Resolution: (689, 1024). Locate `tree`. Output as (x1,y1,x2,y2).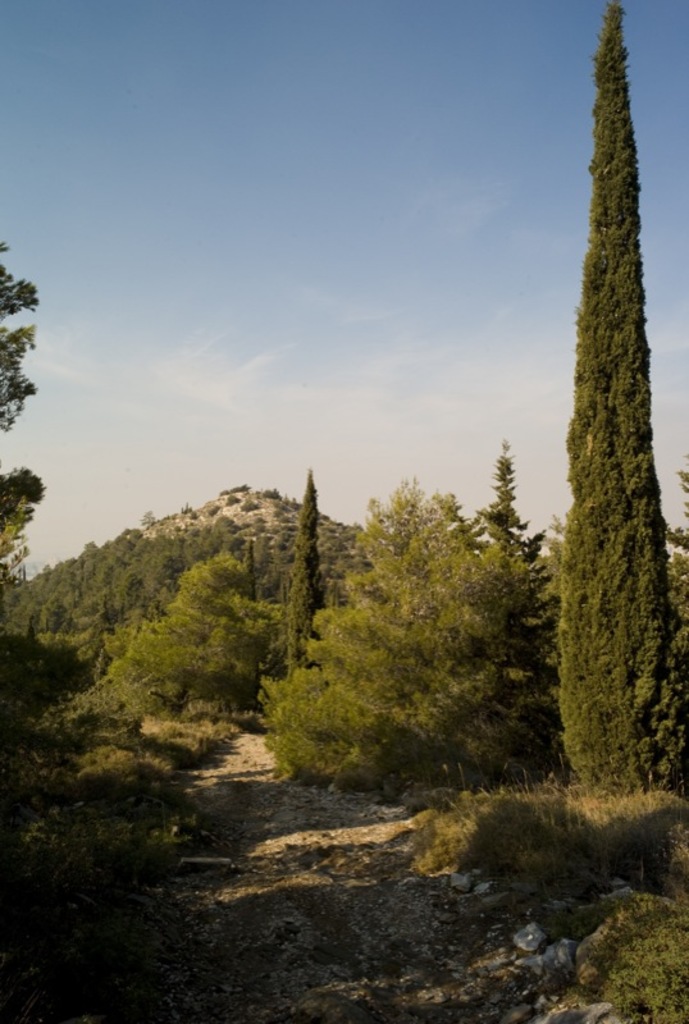
(474,430,588,580).
